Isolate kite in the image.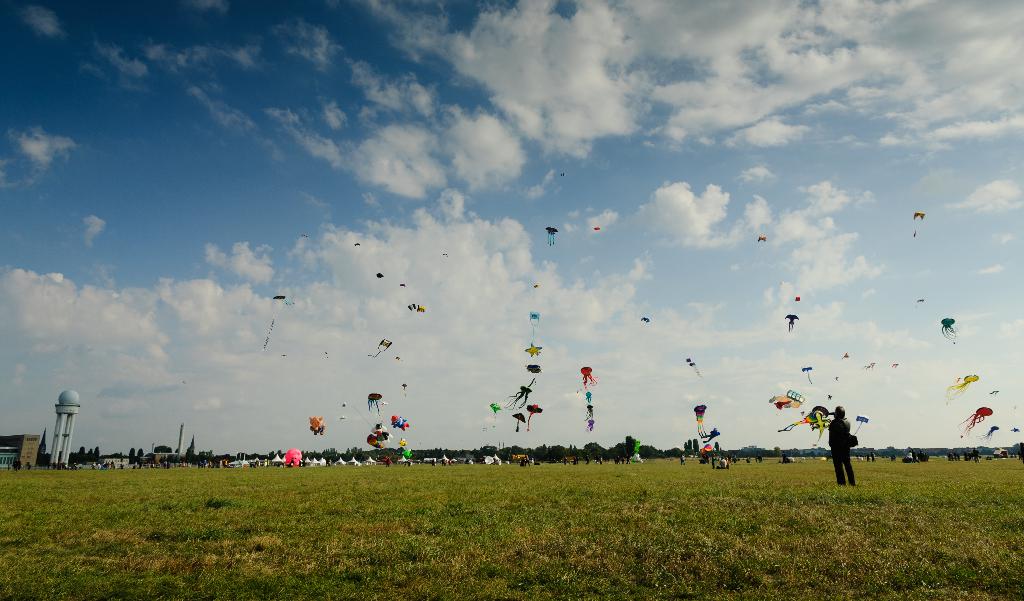
Isolated region: 853, 412, 872, 434.
